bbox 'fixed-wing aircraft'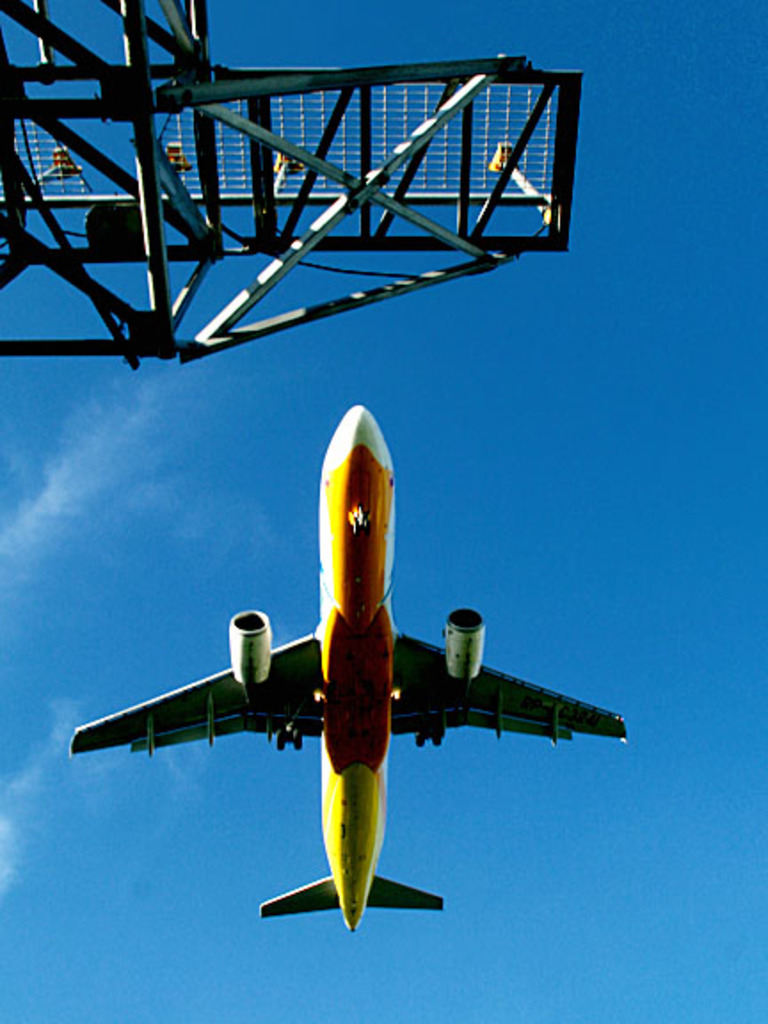
(x1=62, y1=402, x2=631, y2=932)
